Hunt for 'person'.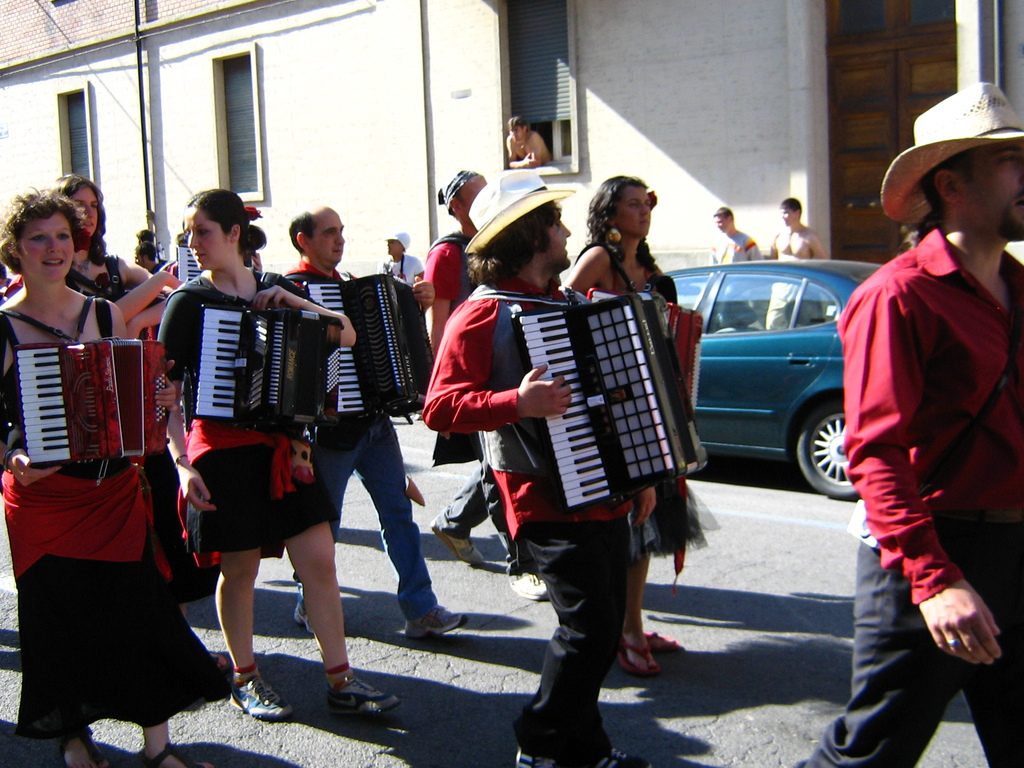
Hunted down at crop(712, 208, 765, 269).
